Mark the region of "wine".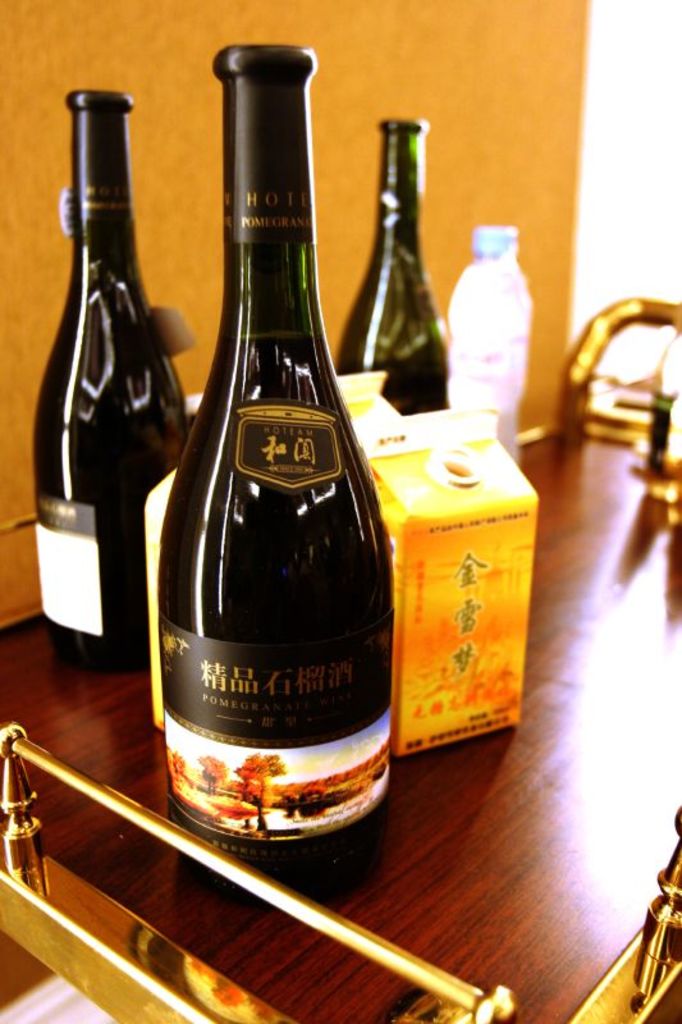
Region: l=152, t=35, r=404, b=916.
